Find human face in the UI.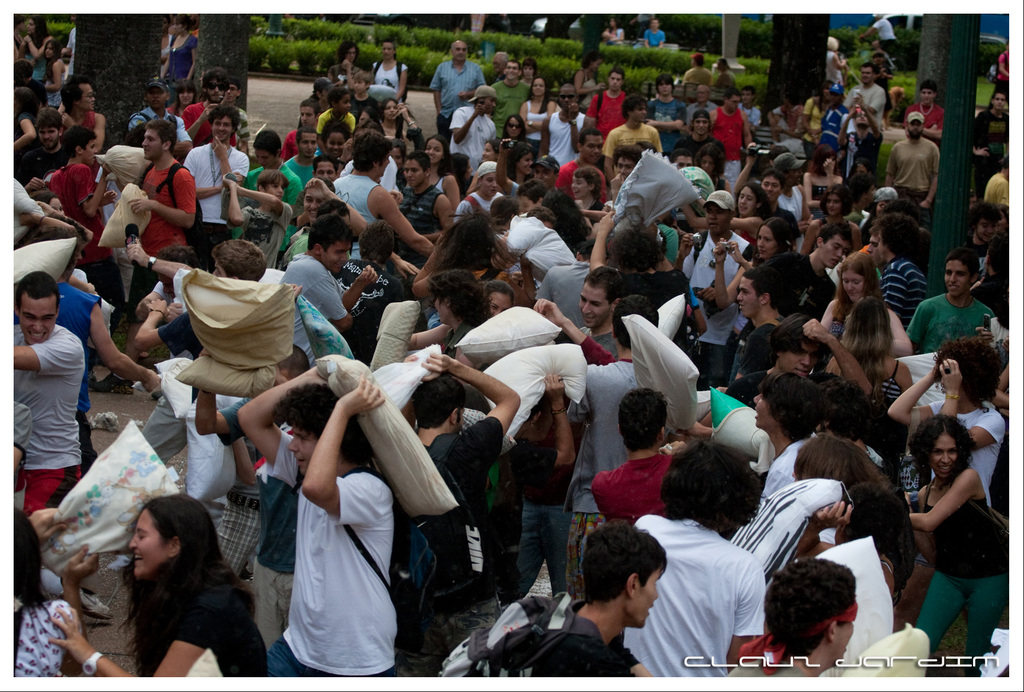
UI element at bbox=[739, 91, 752, 104].
